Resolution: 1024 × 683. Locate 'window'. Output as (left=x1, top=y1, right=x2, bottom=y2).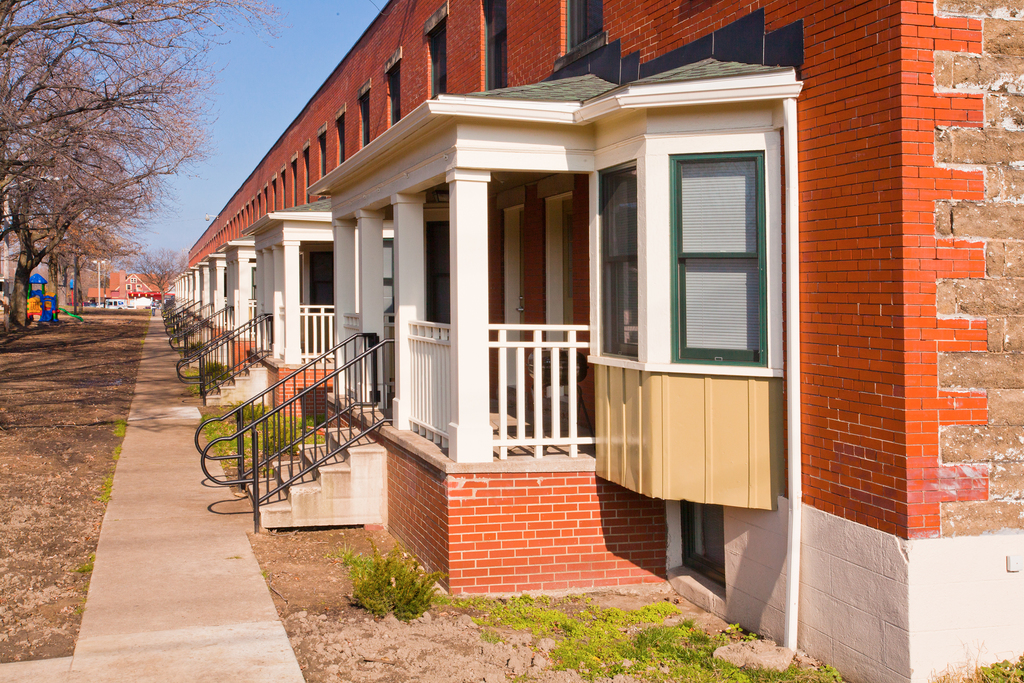
(left=425, top=0, right=450, bottom=101).
